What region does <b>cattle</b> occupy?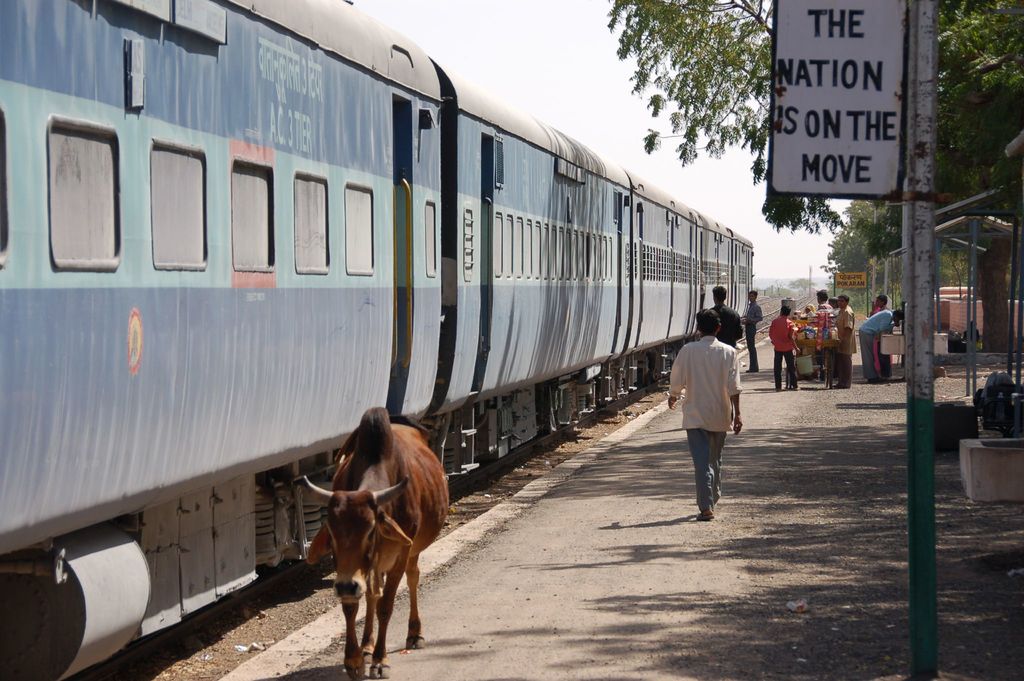
[300, 407, 445, 668].
